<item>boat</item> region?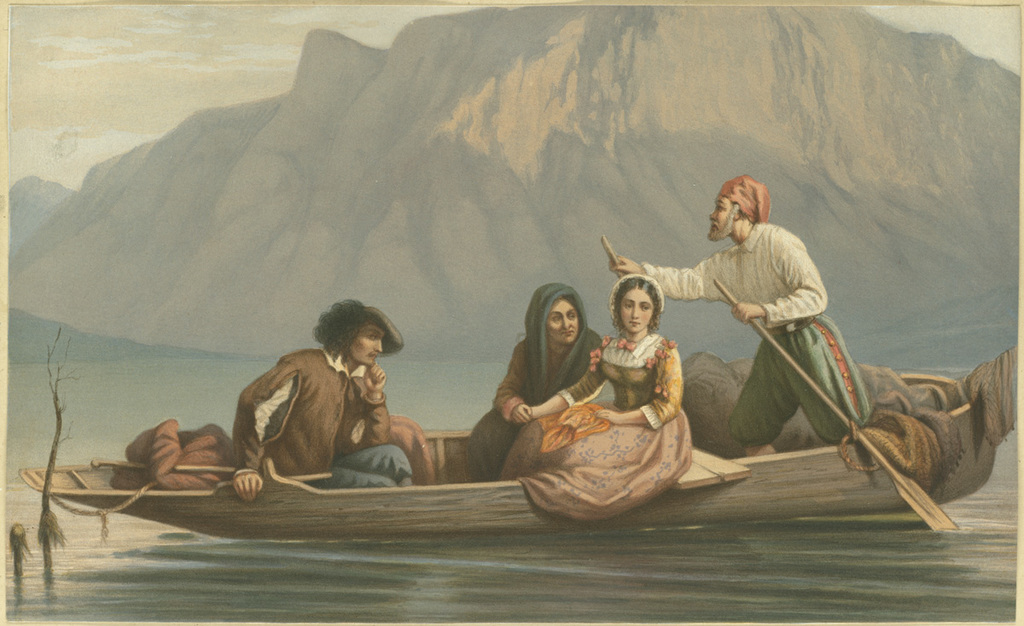
crop(8, 342, 1013, 552)
